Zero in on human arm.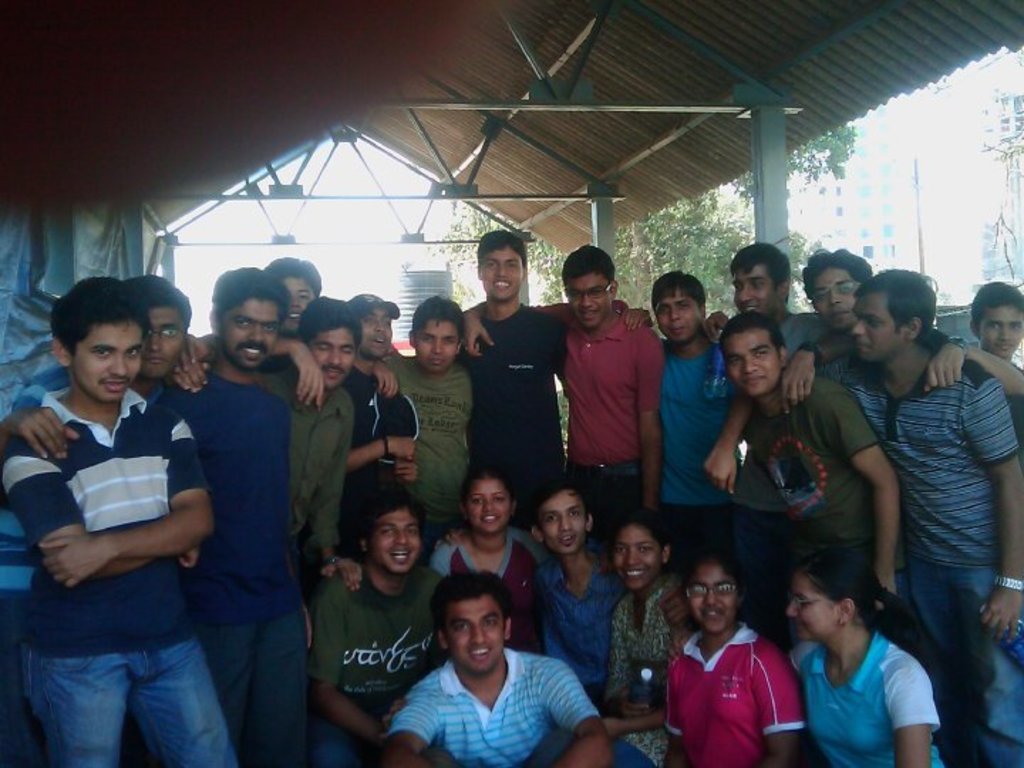
Zeroed in: <region>536, 656, 620, 767</region>.
